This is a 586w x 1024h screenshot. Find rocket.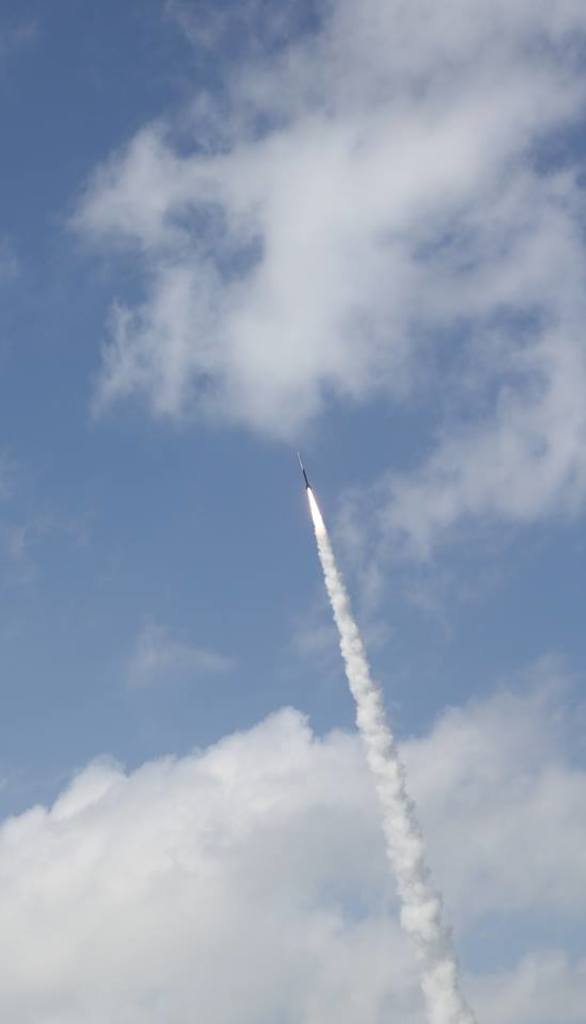
Bounding box: l=290, t=451, r=308, b=498.
